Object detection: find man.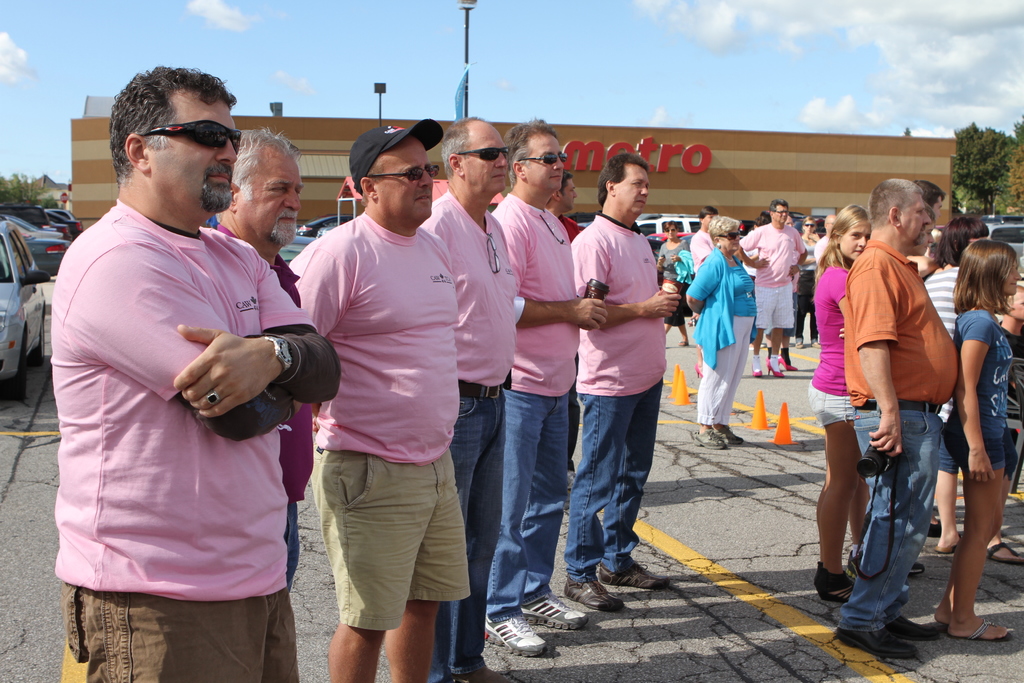
pyautogui.locateOnScreen(547, 172, 584, 243).
